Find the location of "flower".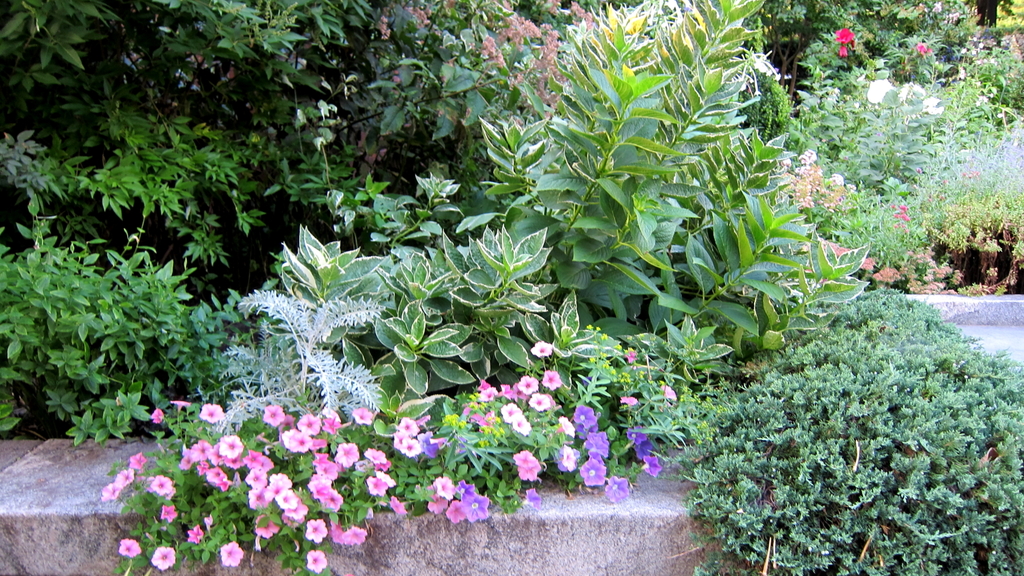
Location: x1=581, y1=432, x2=614, y2=465.
